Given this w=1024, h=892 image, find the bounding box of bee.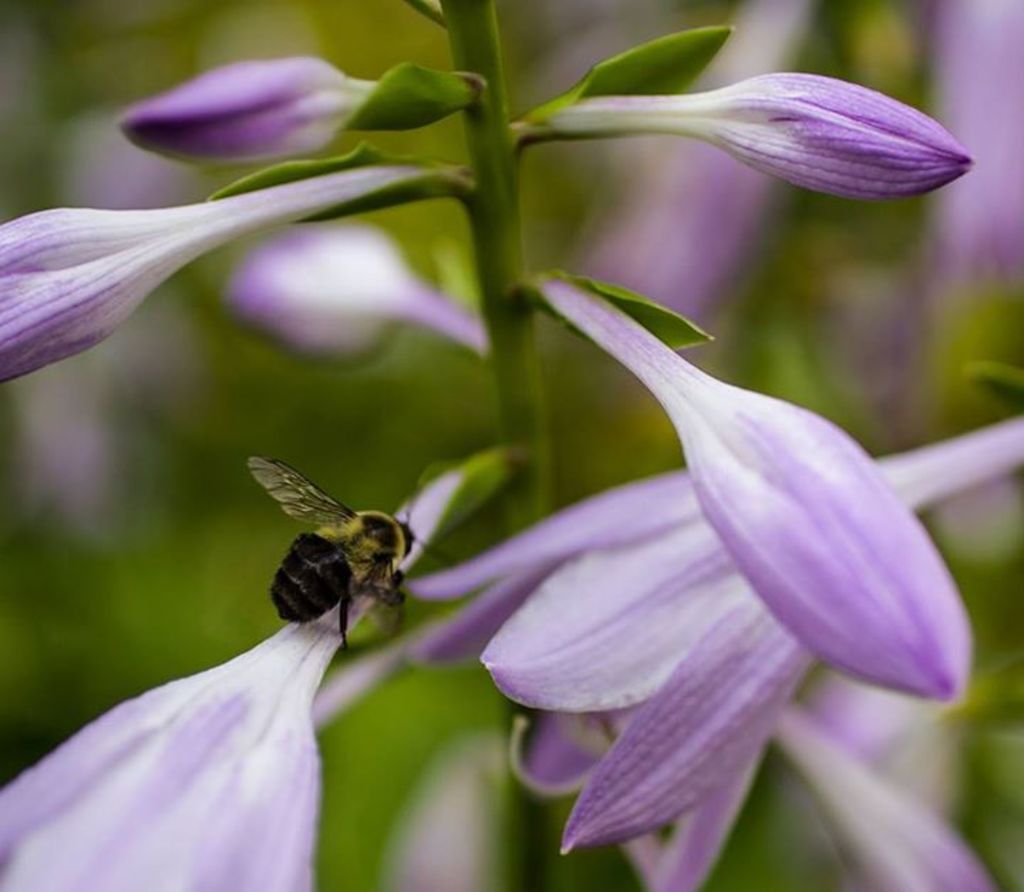
<region>219, 448, 447, 667</region>.
